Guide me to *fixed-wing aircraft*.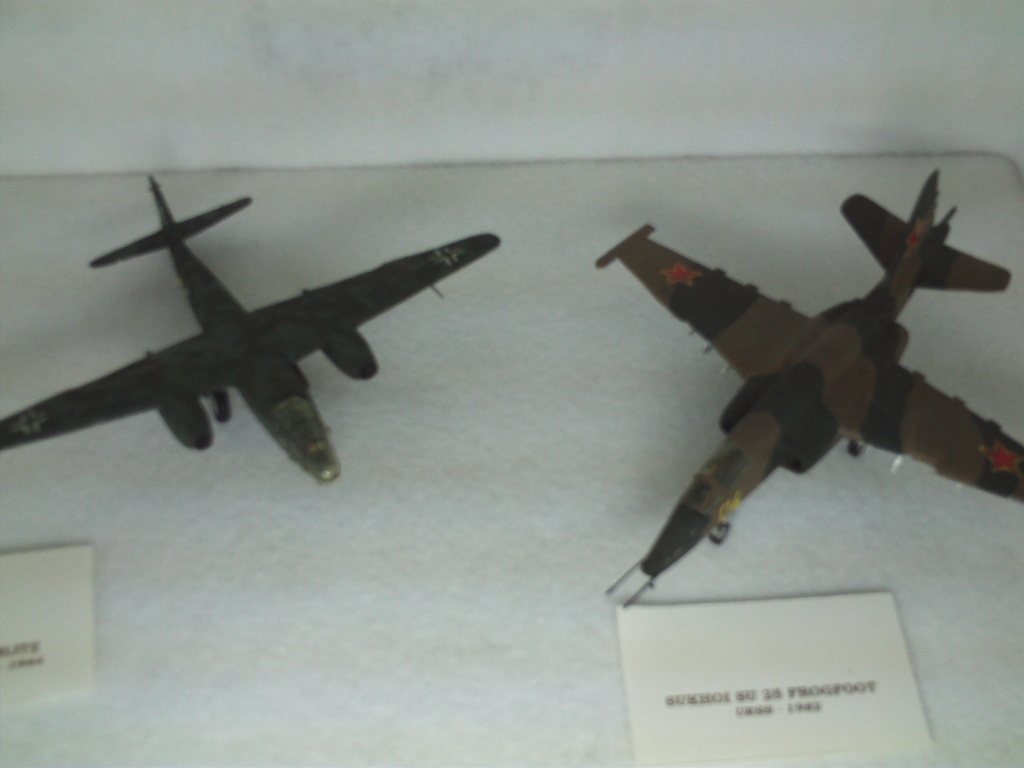
Guidance: (593,166,1023,611).
